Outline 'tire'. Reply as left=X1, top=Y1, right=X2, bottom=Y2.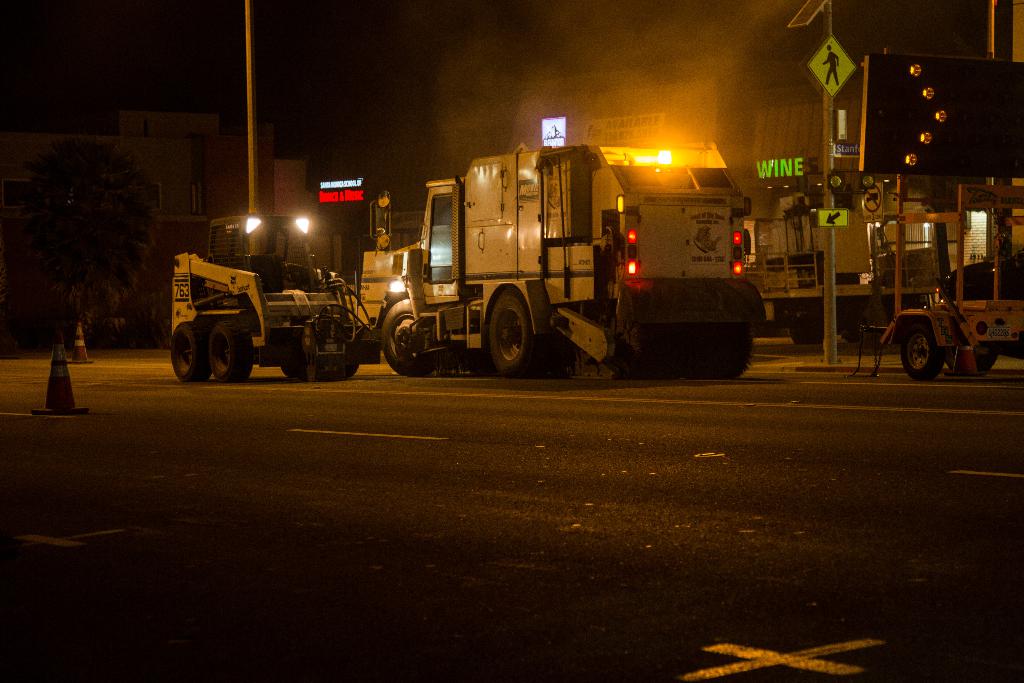
left=900, top=325, right=948, bottom=379.
